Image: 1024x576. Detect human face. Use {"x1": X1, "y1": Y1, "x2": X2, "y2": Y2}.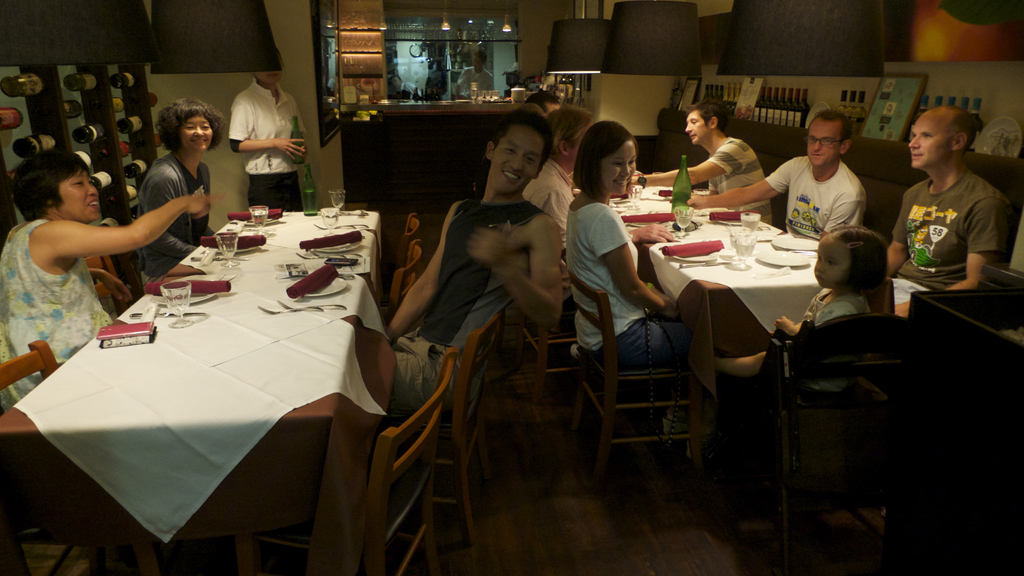
{"x1": 256, "y1": 63, "x2": 281, "y2": 87}.
